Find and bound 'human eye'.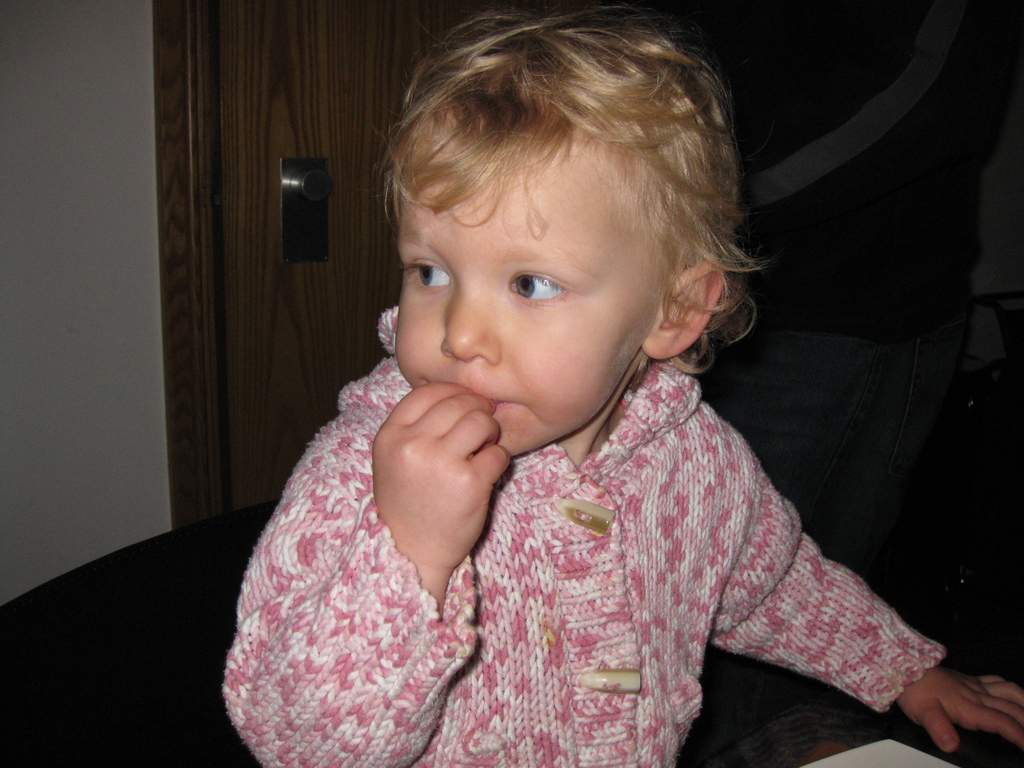
Bound: {"x1": 397, "y1": 257, "x2": 451, "y2": 291}.
